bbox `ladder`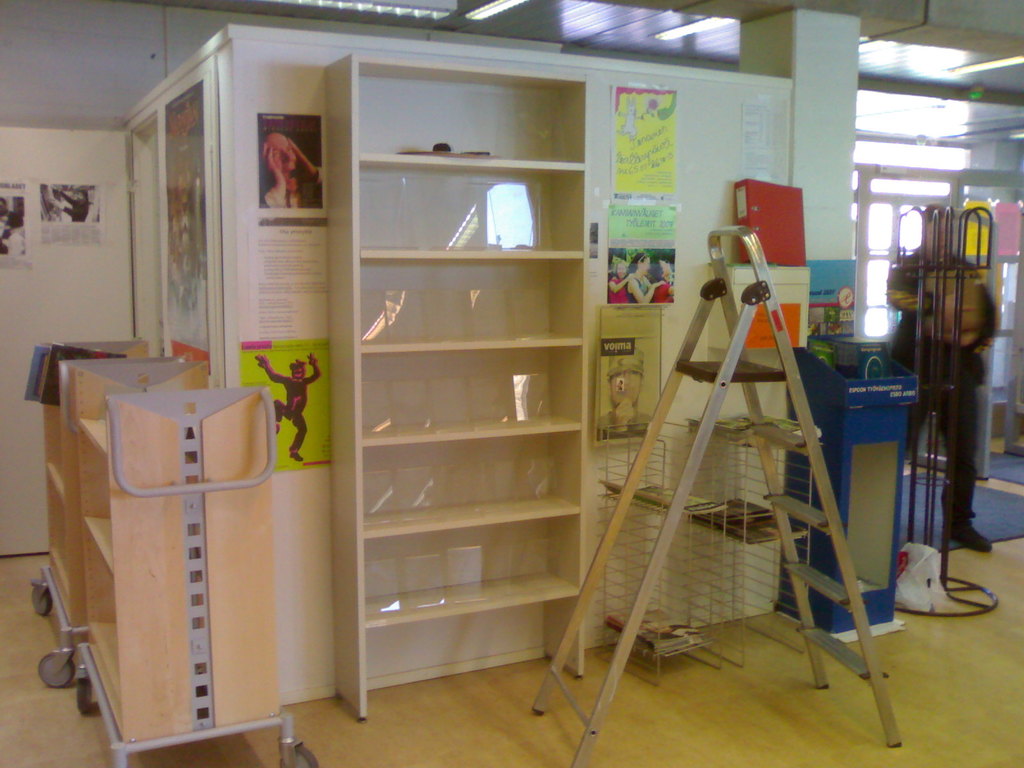
bbox=(535, 227, 904, 764)
